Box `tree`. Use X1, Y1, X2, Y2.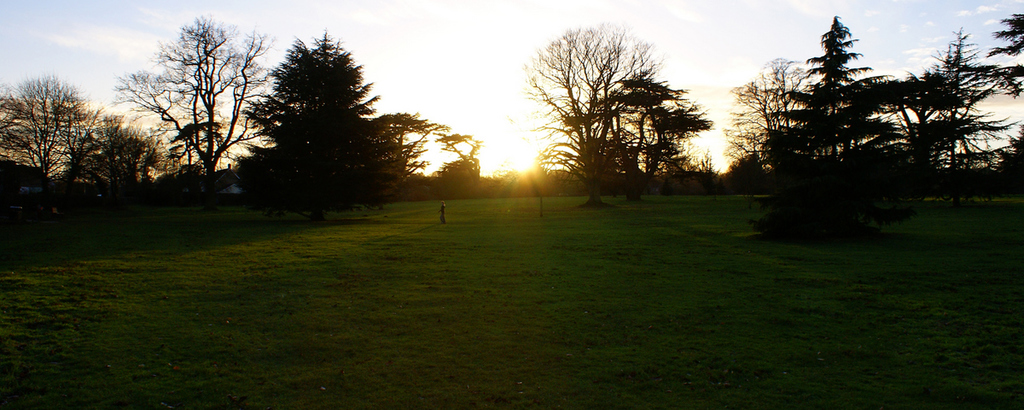
512, 20, 669, 209.
